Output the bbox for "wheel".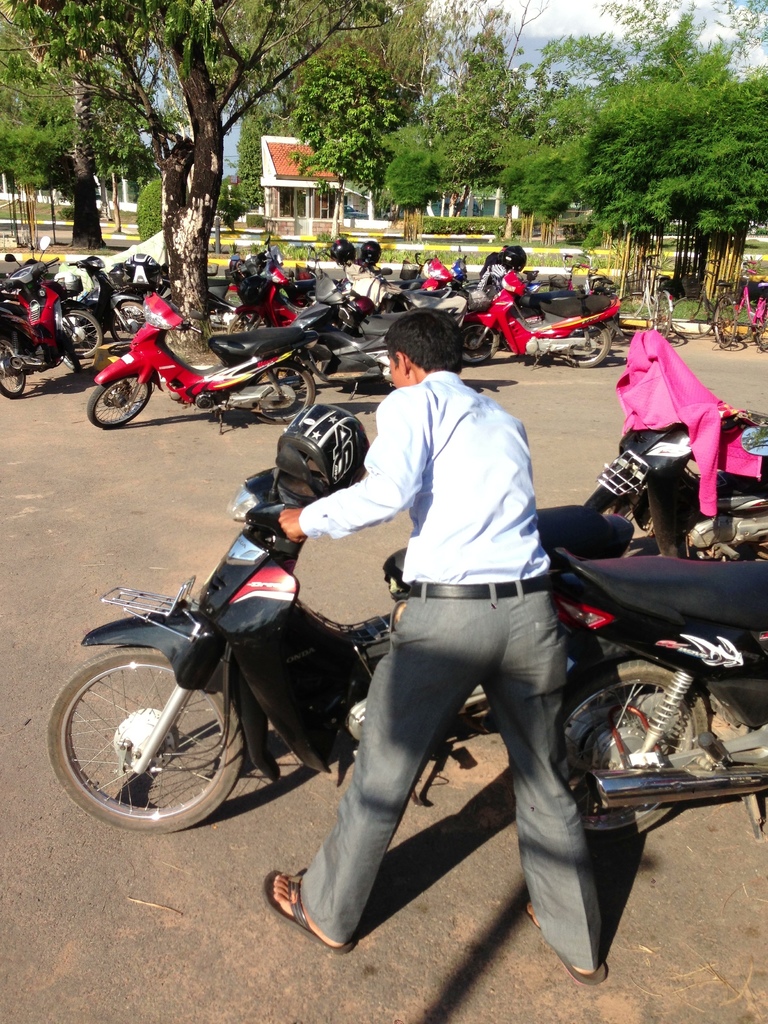
<box>226,312,268,337</box>.
